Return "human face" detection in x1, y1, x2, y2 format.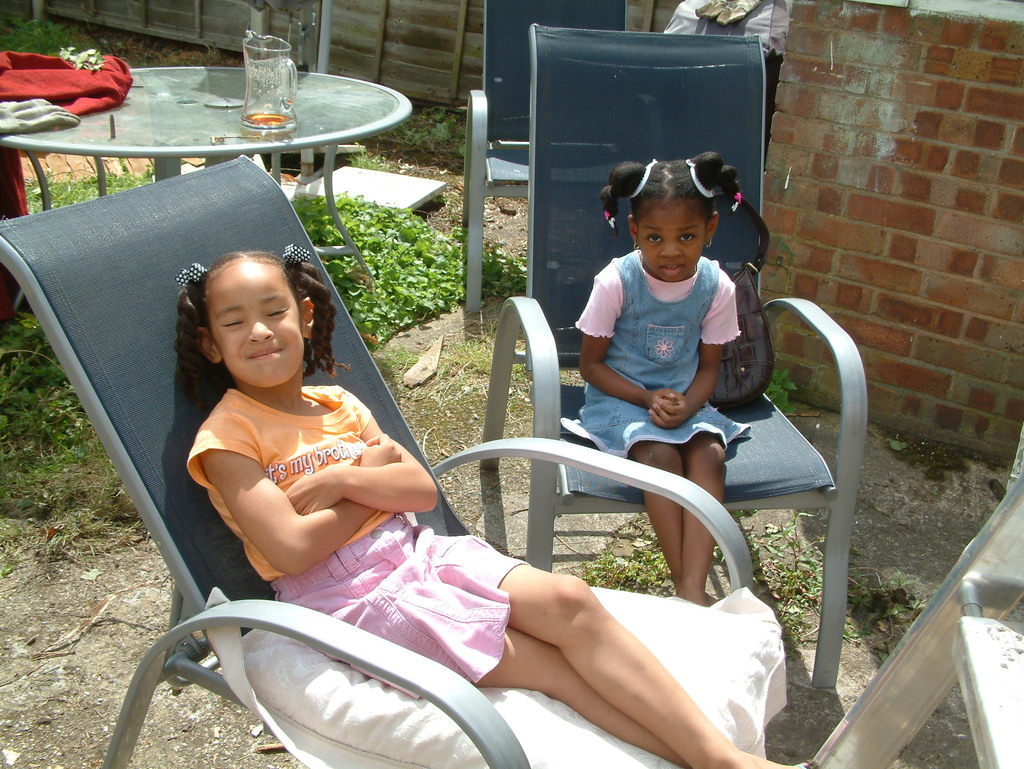
638, 203, 703, 285.
